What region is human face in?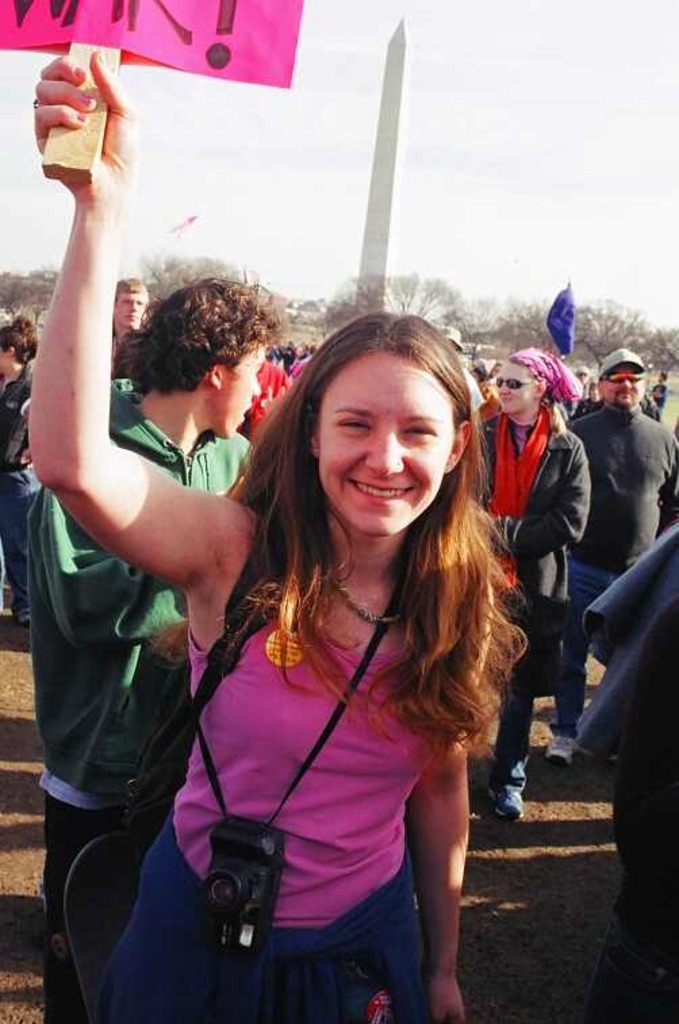
[left=603, top=365, right=648, bottom=413].
